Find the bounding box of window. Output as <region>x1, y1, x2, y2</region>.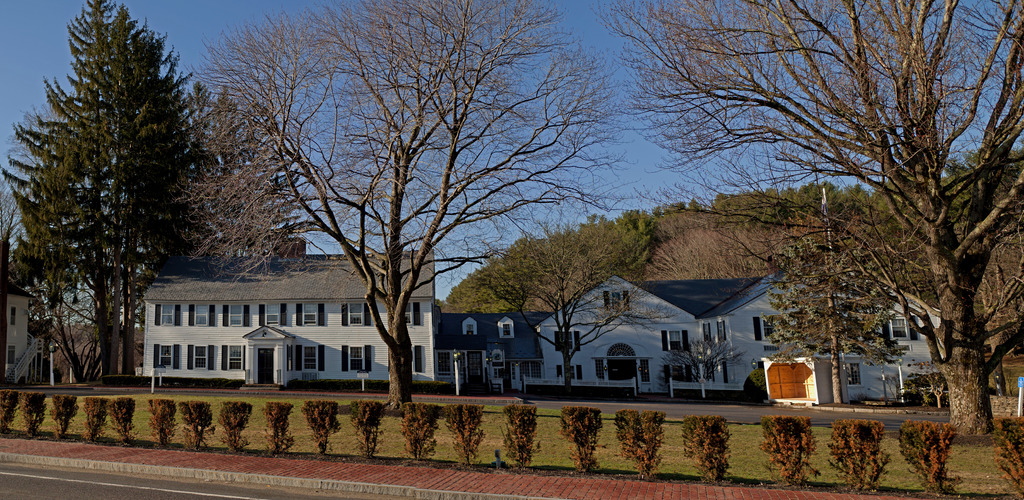
<region>406, 301, 419, 323</region>.
